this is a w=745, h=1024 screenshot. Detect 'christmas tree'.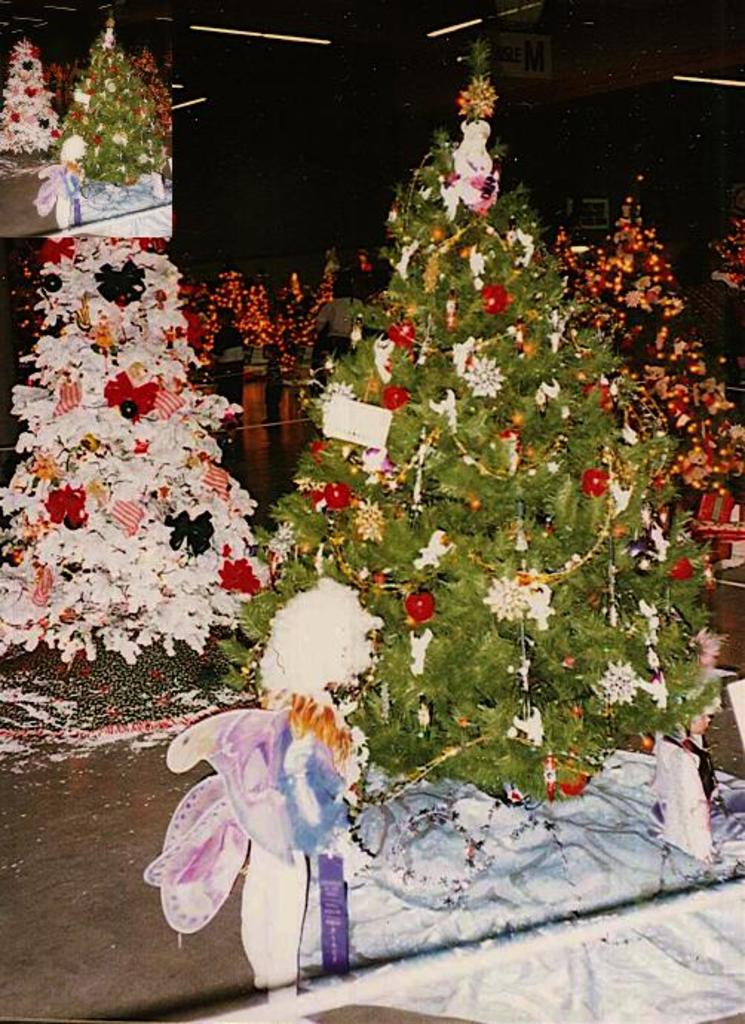
box(224, 0, 736, 825).
